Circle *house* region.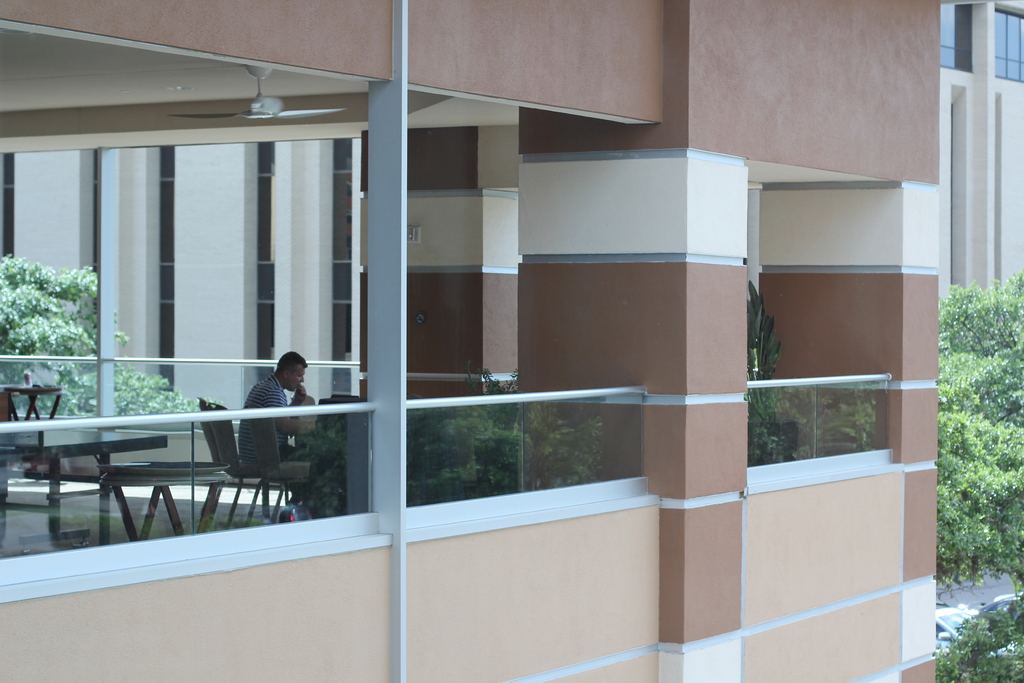
Region: bbox=[0, 0, 945, 682].
